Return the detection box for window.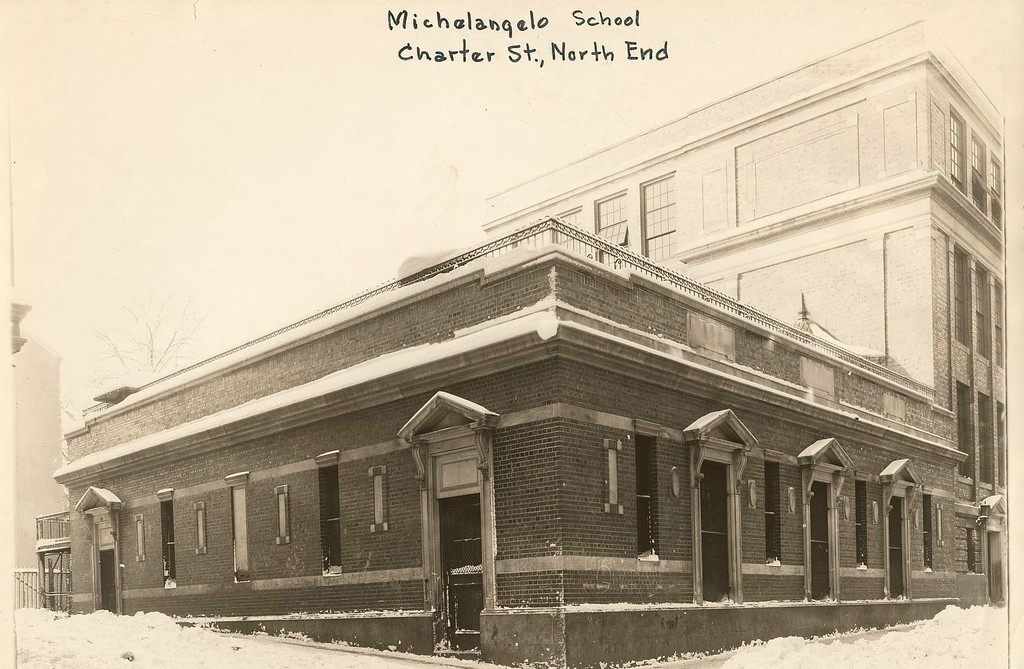
Rect(128, 510, 147, 562).
